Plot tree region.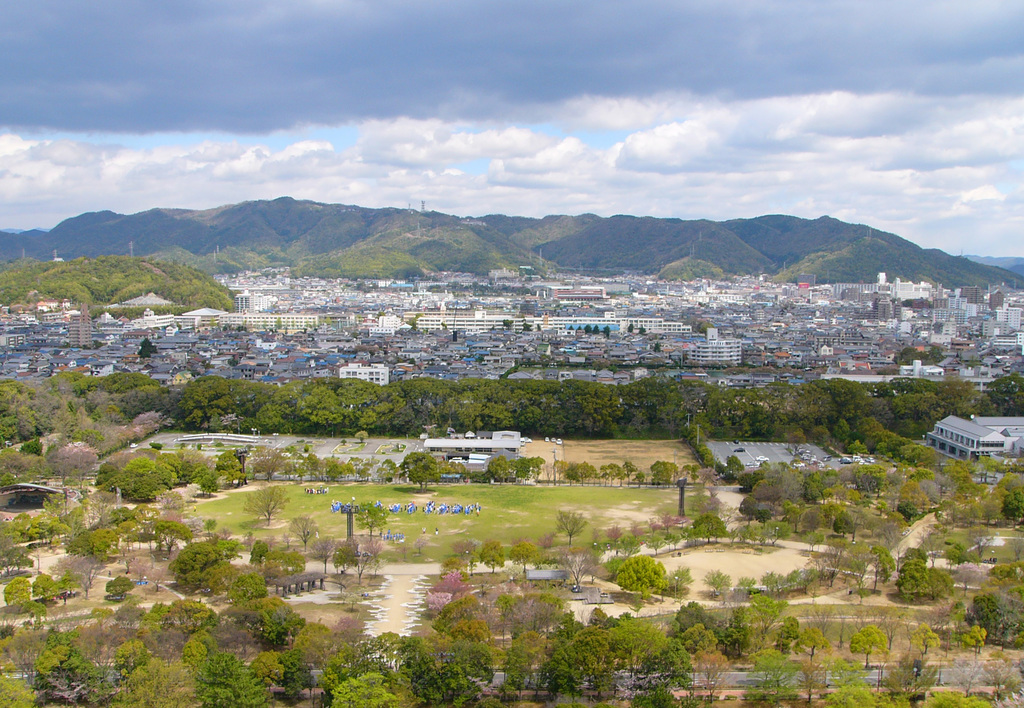
Plotted at [963, 623, 997, 659].
